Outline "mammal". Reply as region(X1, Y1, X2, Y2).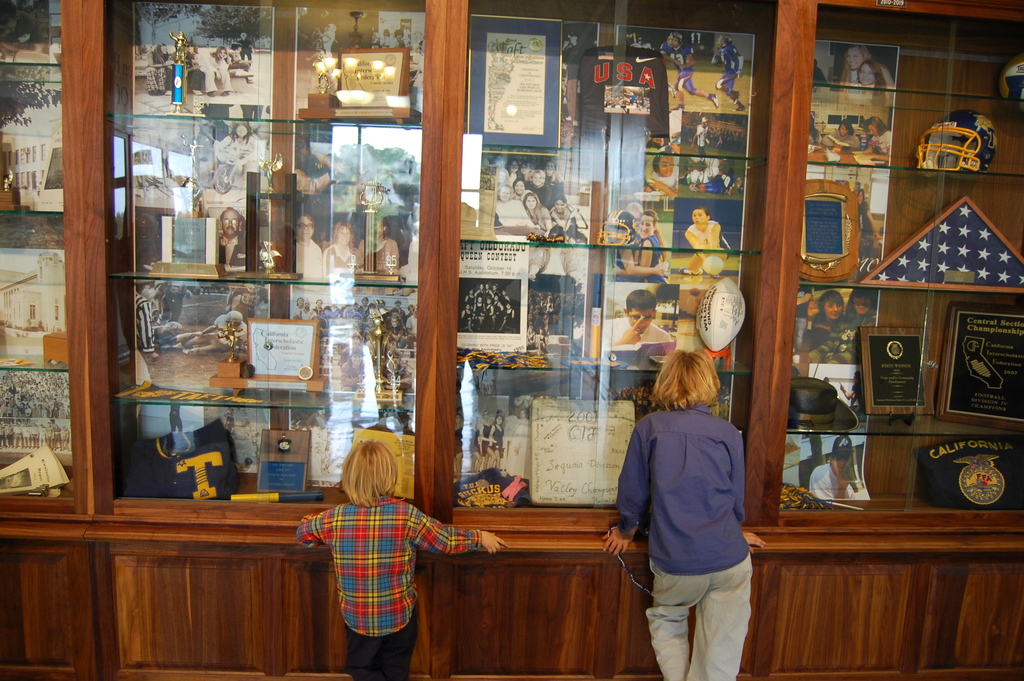
region(303, 22, 337, 90).
